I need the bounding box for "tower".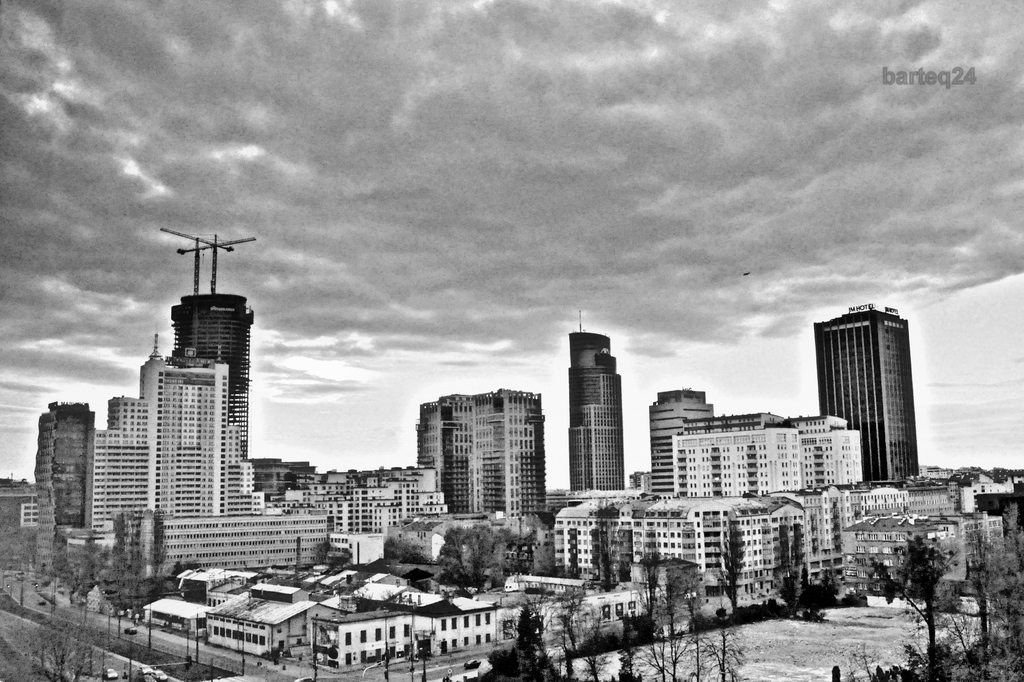
Here it is: box=[807, 282, 938, 494].
